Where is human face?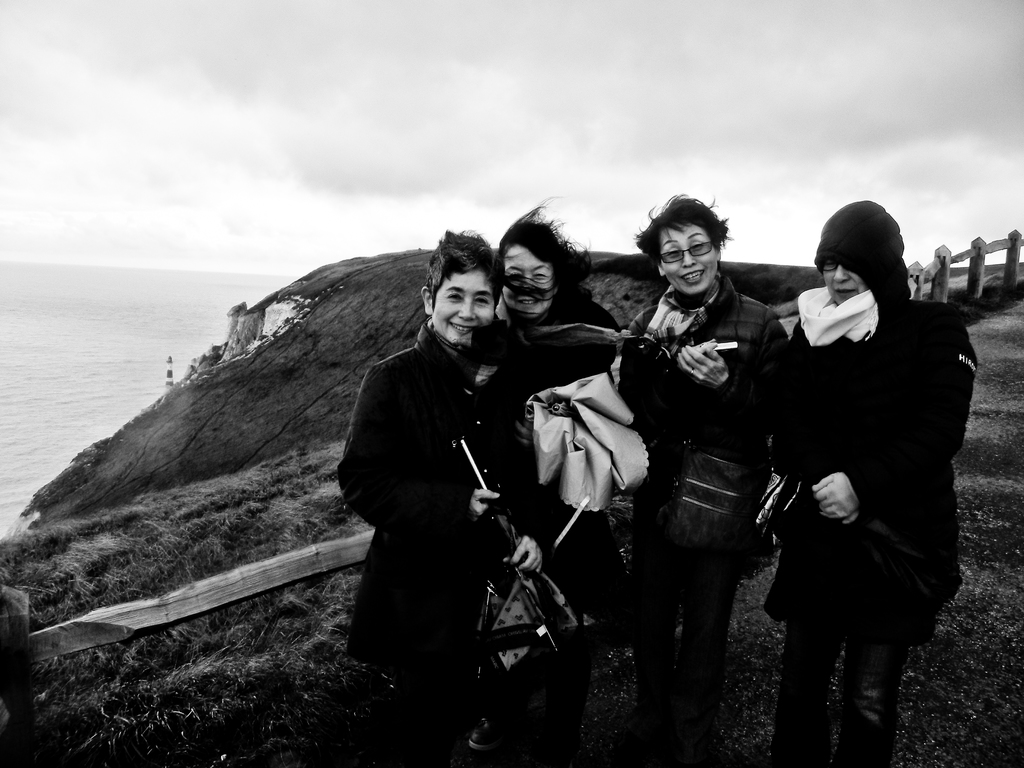
<bbox>661, 223, 721, 297</bbox>.
